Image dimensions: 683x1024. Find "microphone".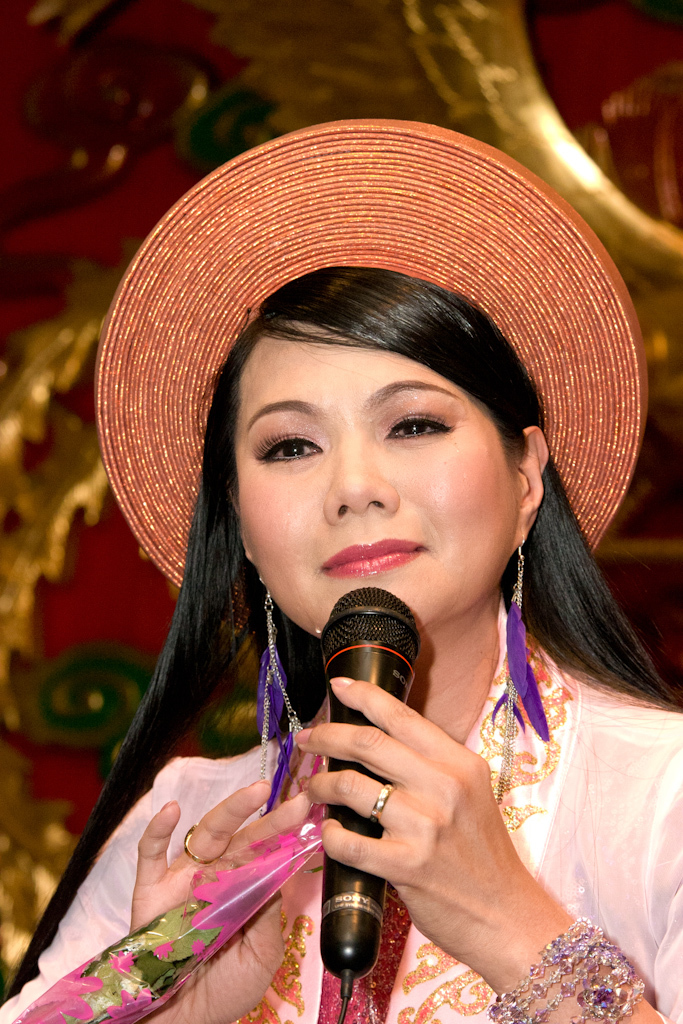
(left=315, top=581, right=425, bottom=986).
